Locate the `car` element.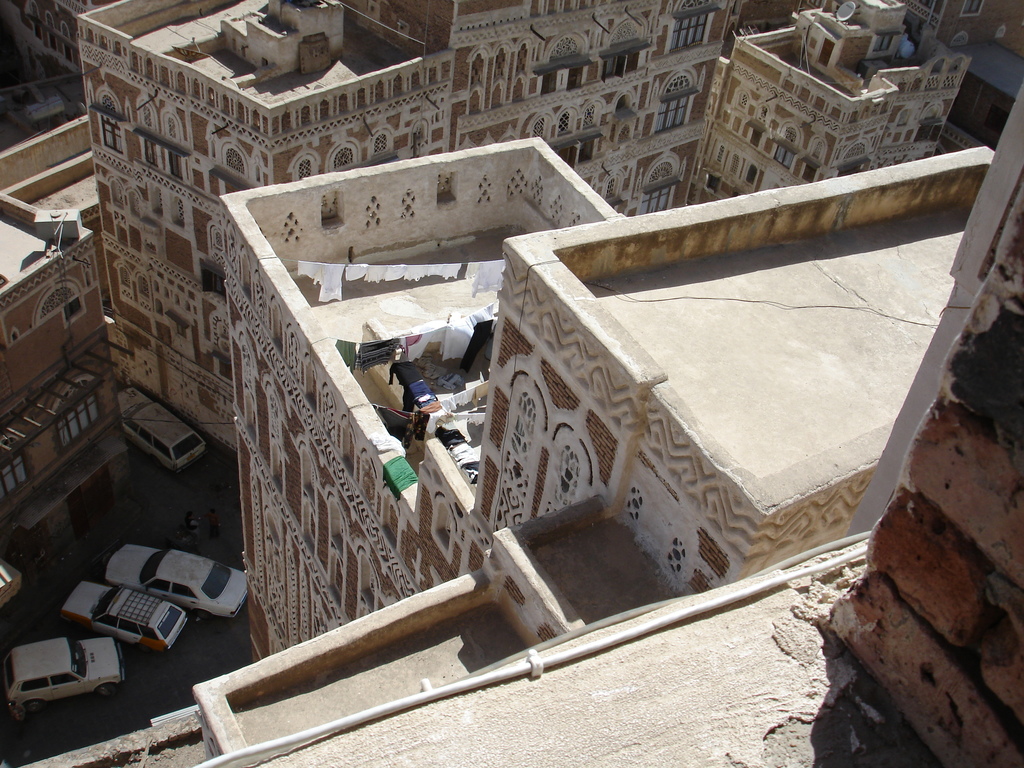
Element bbox: [x1=120, y1=387, x2=207, y2=474].
